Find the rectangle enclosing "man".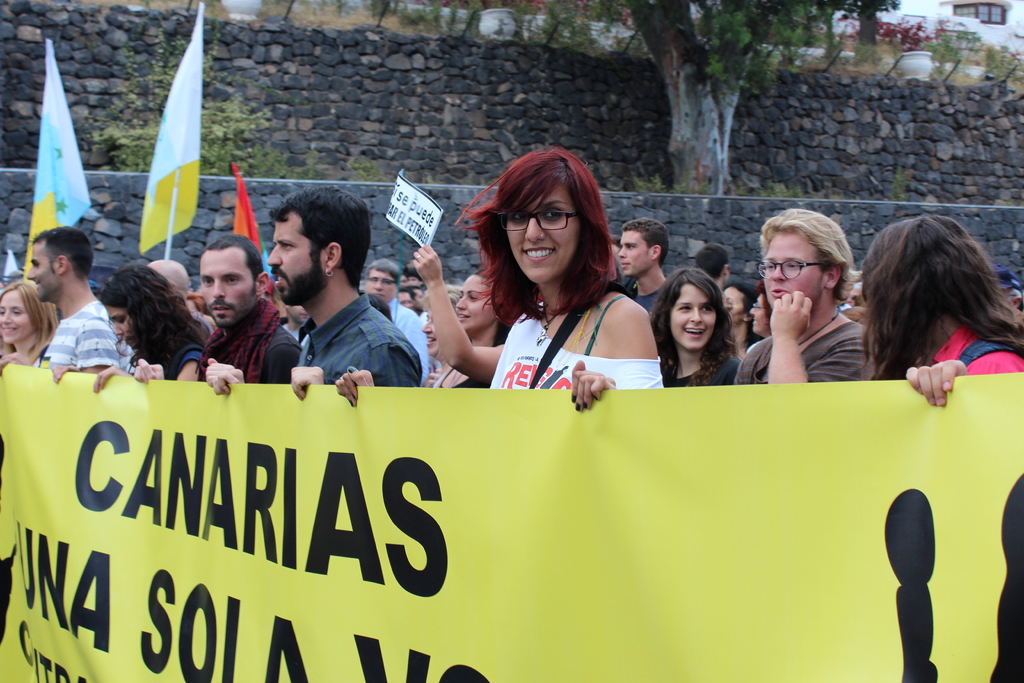
pyautogui.locateOnScreen(215, 184, 422, 400).
